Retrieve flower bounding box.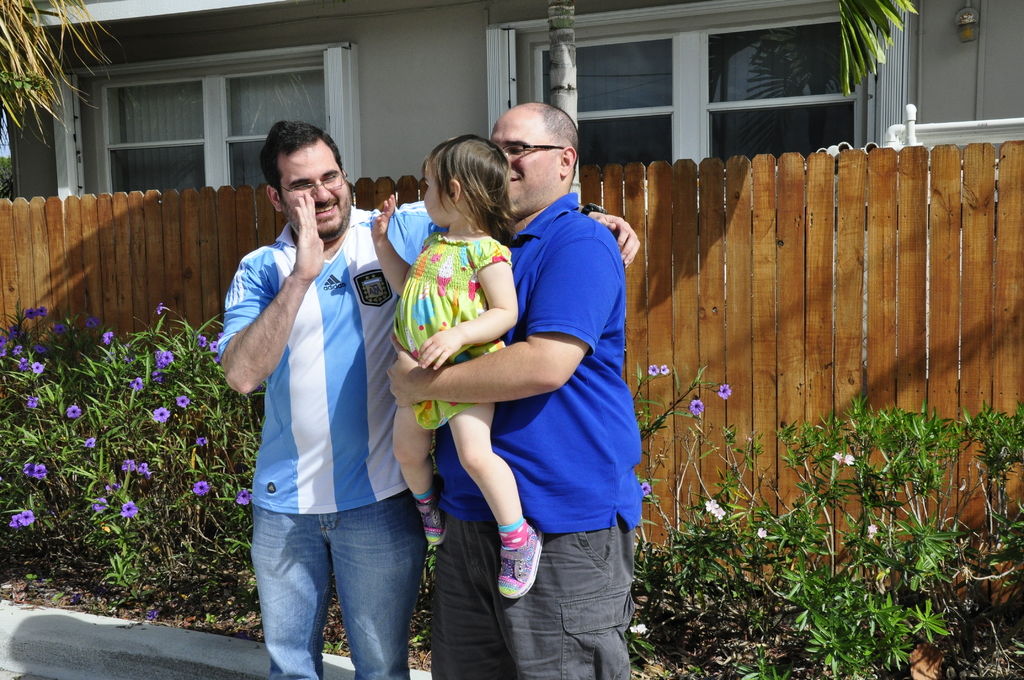
Bounding box: 156 301 172 318.
